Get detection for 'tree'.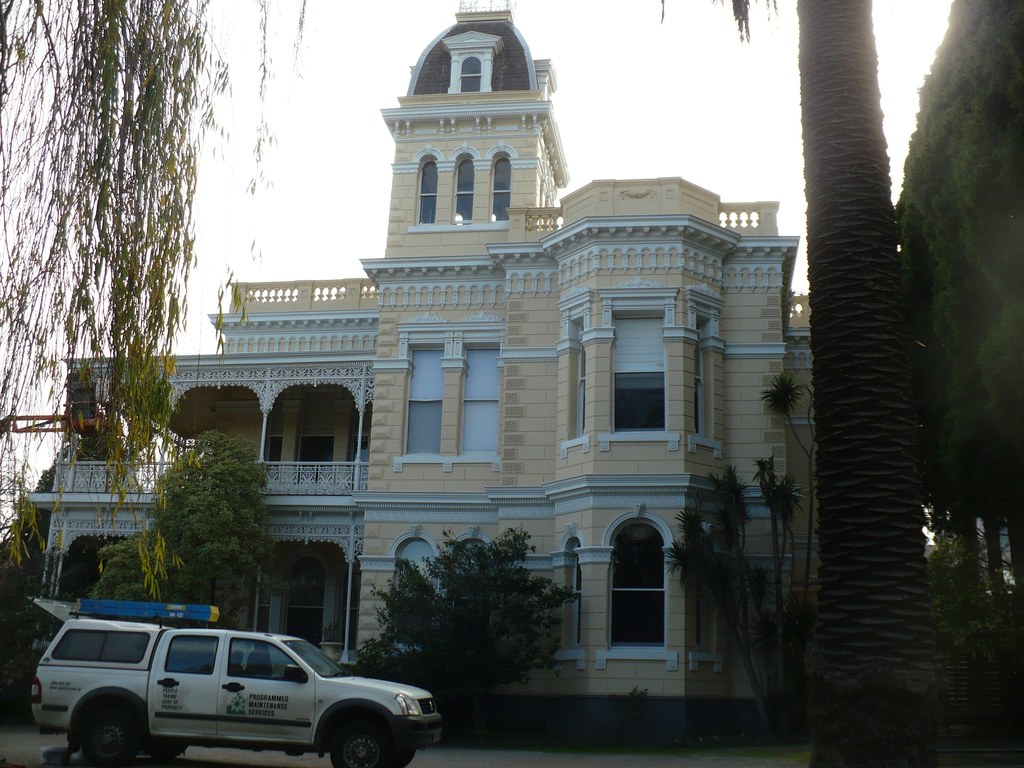
Detection: (80,538,141,605).
